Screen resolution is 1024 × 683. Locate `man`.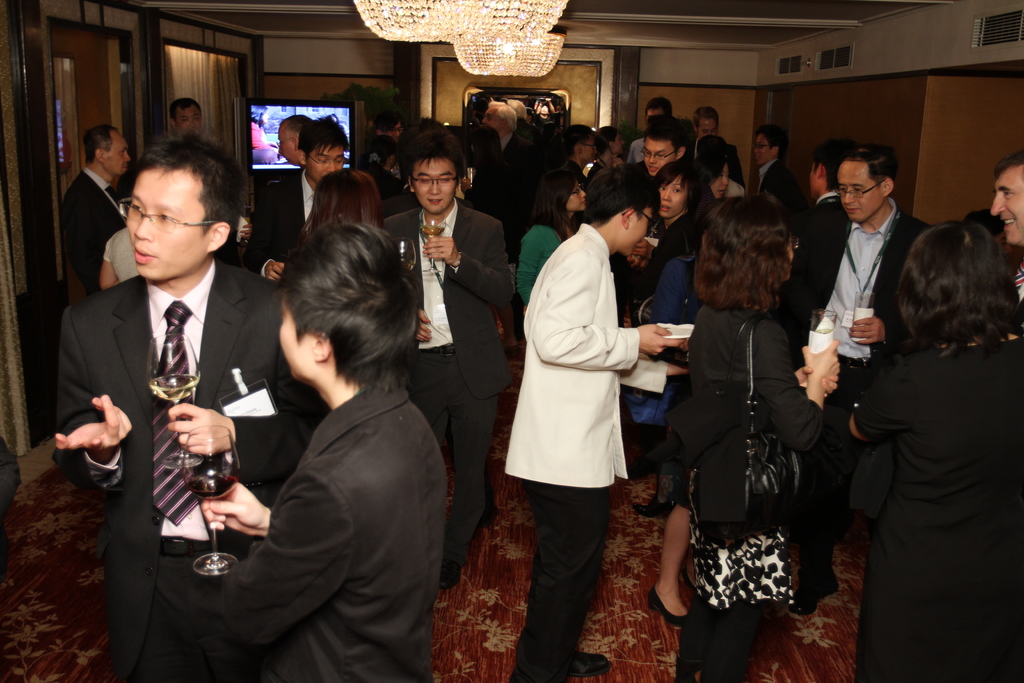
(x1=989, y1=152, x2=1023, y2=331).
